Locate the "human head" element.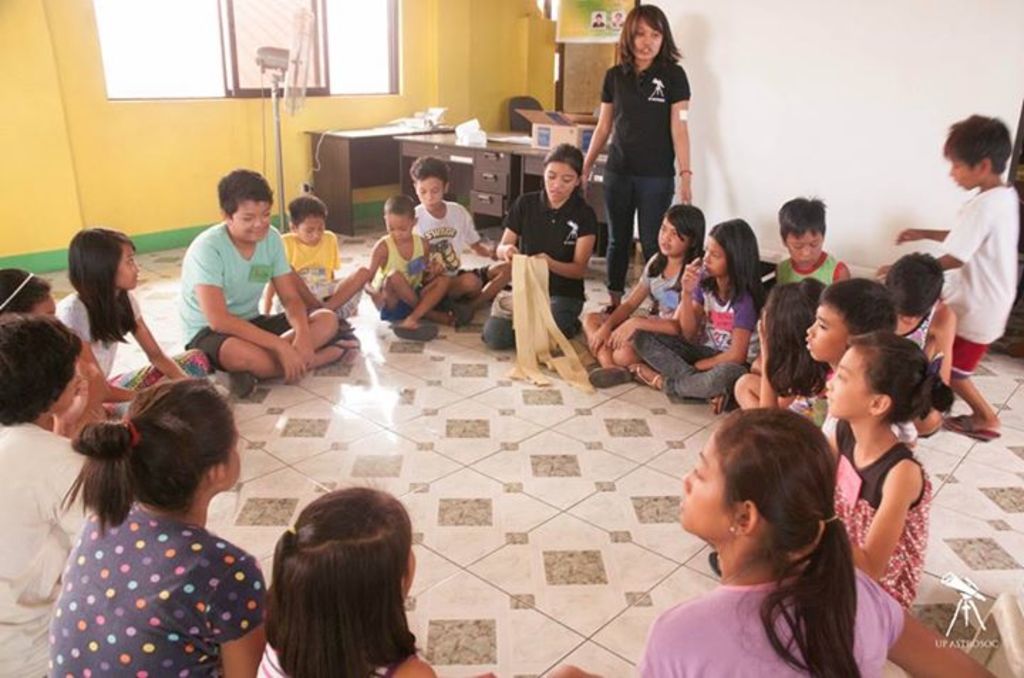
Element bbox: 287/196/329/244.
